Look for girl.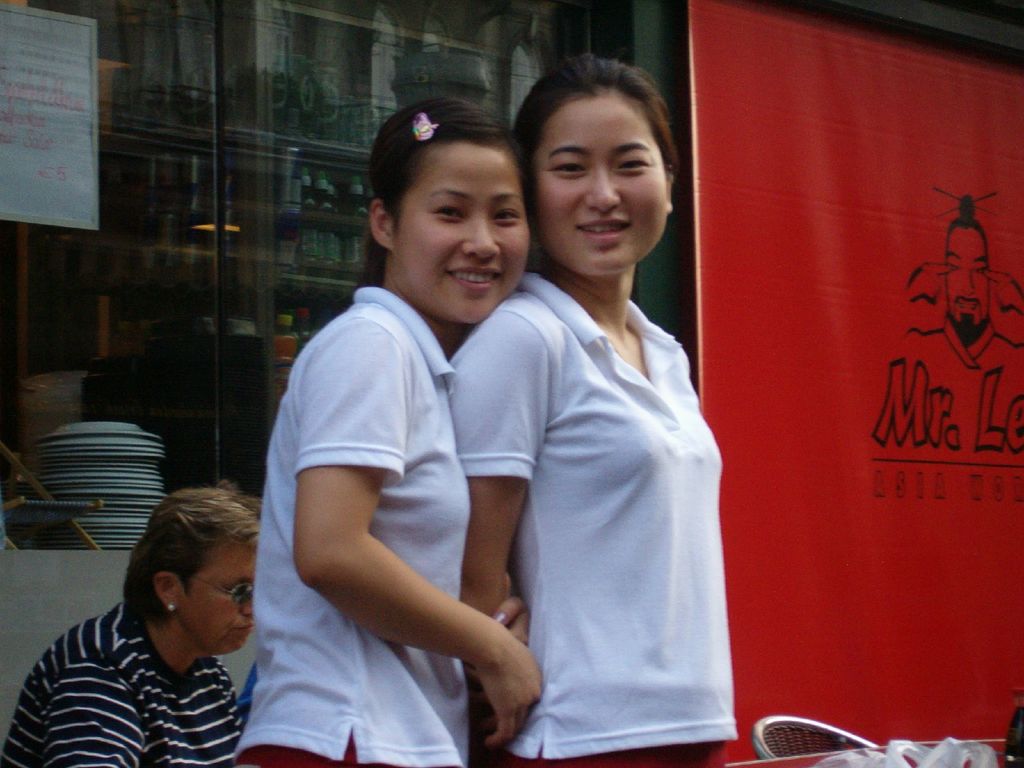
Found: bbox(437, 47, 757, 767).
